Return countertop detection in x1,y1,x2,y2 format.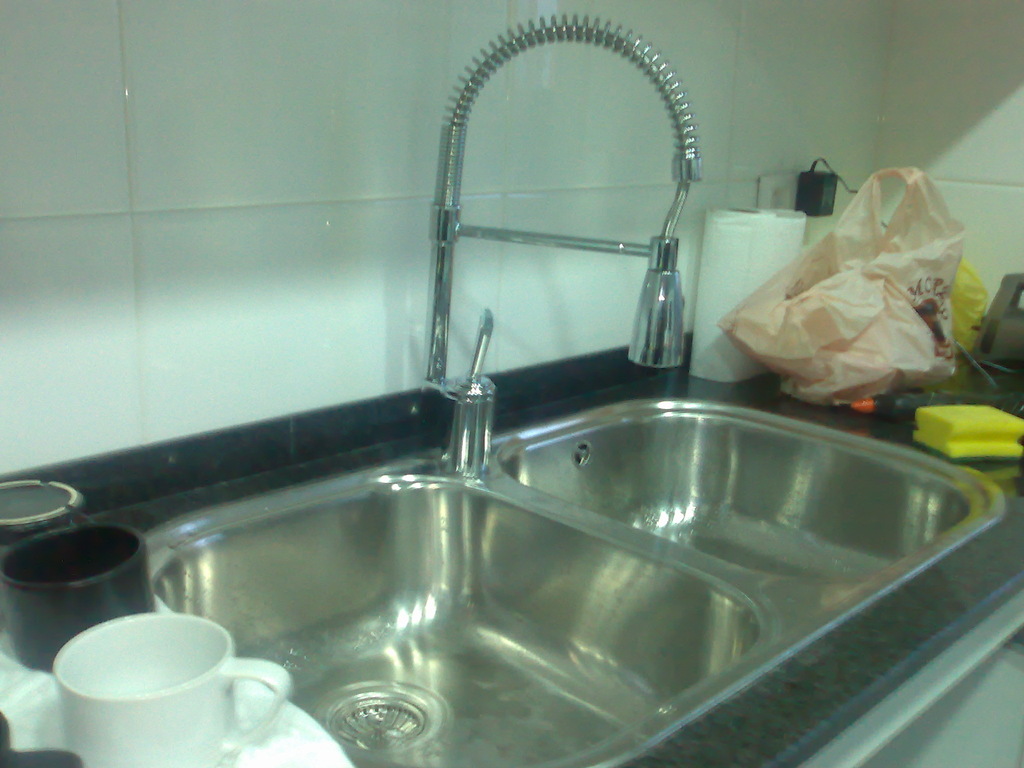
0,348,1023,767.
